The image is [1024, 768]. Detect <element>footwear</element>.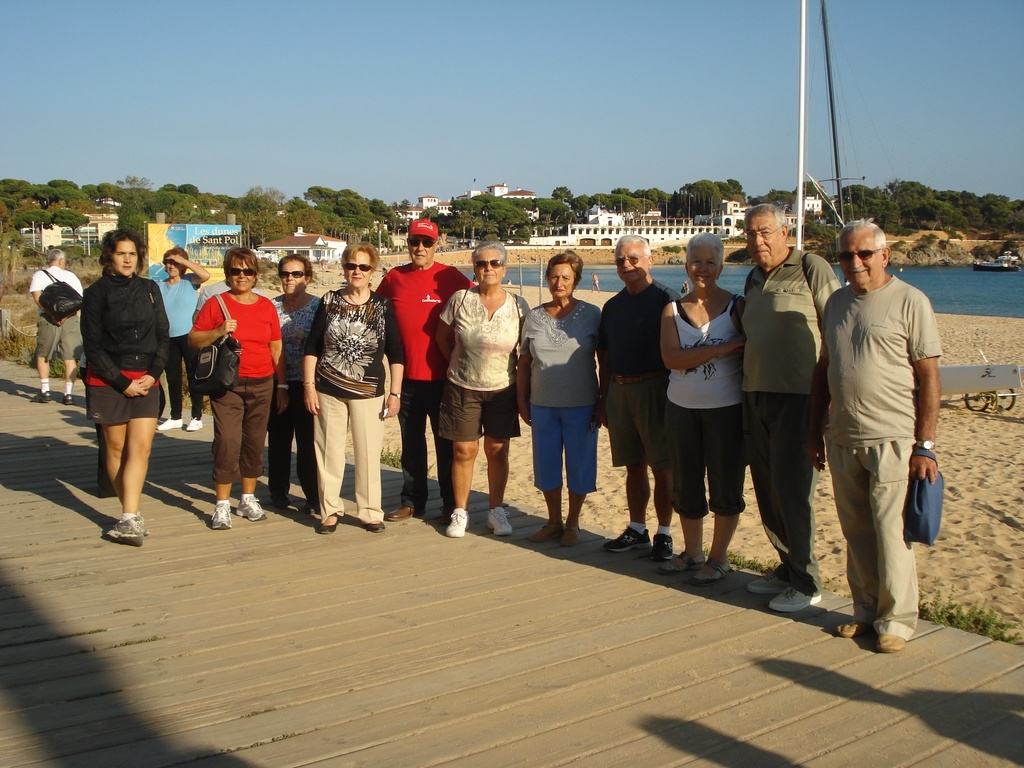
Detection: <region>211, 498, 239, 534</region>.
